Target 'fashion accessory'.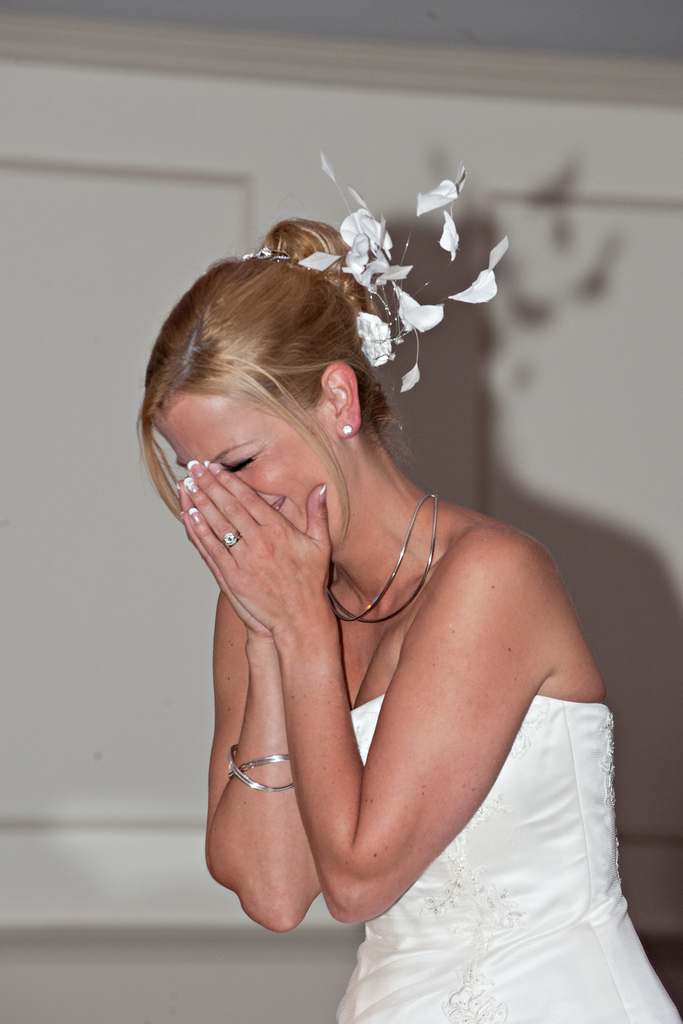
Target region: bbox=[338, 422, 352, 438].
